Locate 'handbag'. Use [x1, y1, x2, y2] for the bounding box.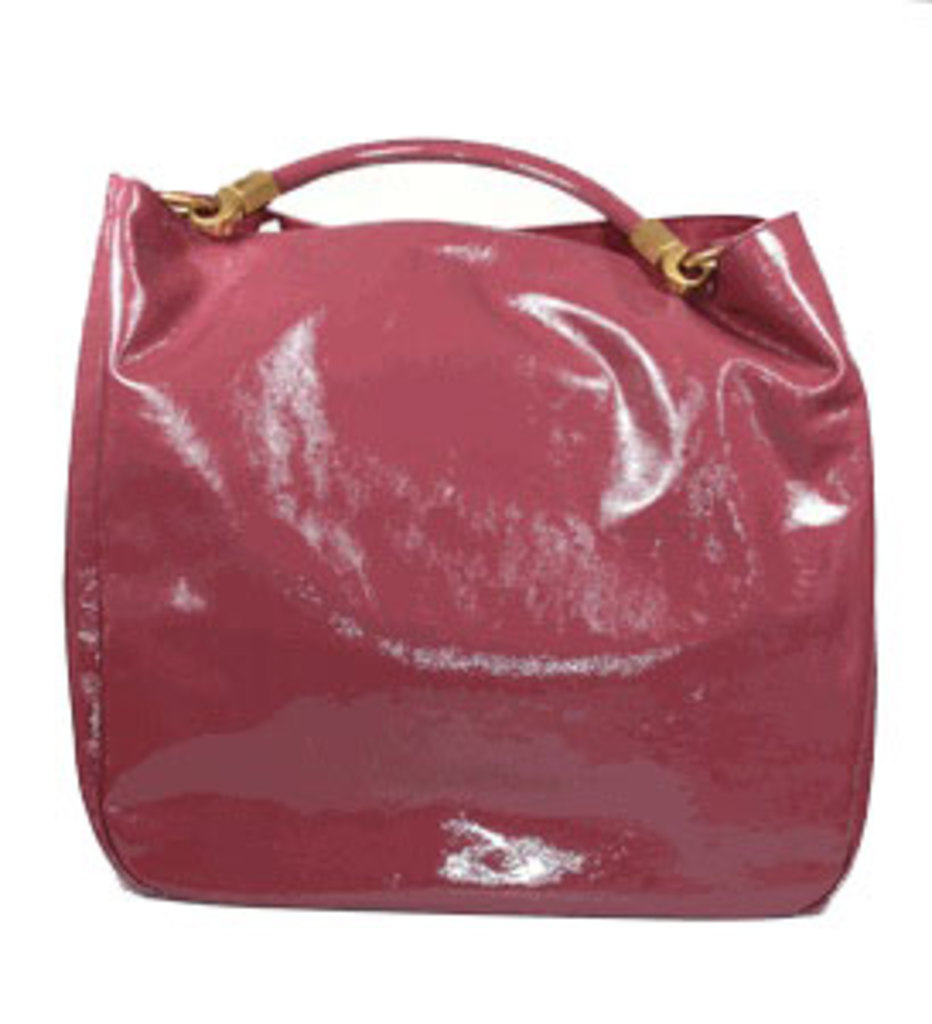
[65, 137, 877, 911].
